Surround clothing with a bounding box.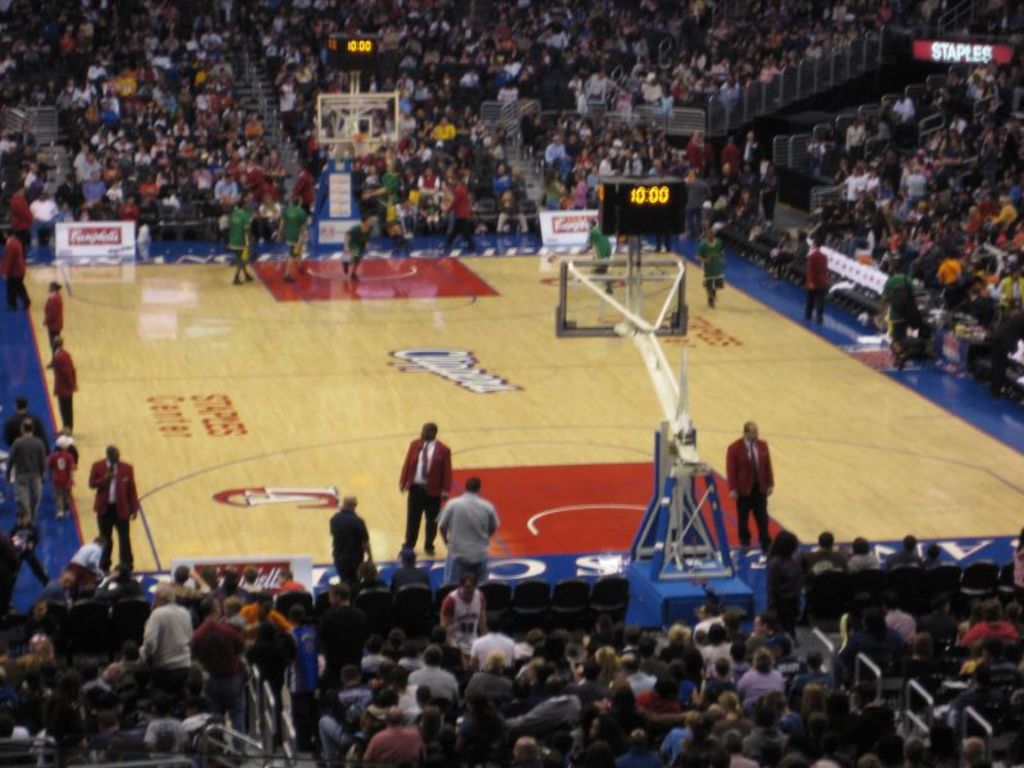
588 234 609 264.
